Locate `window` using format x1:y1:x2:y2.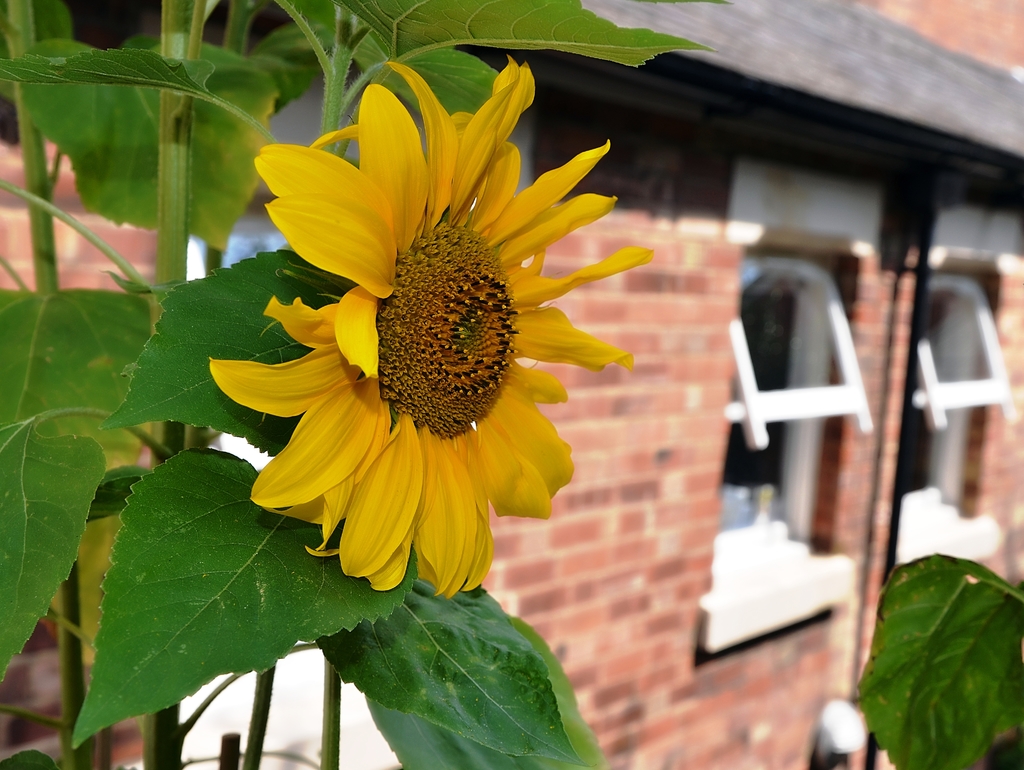
902:269:994:538.
